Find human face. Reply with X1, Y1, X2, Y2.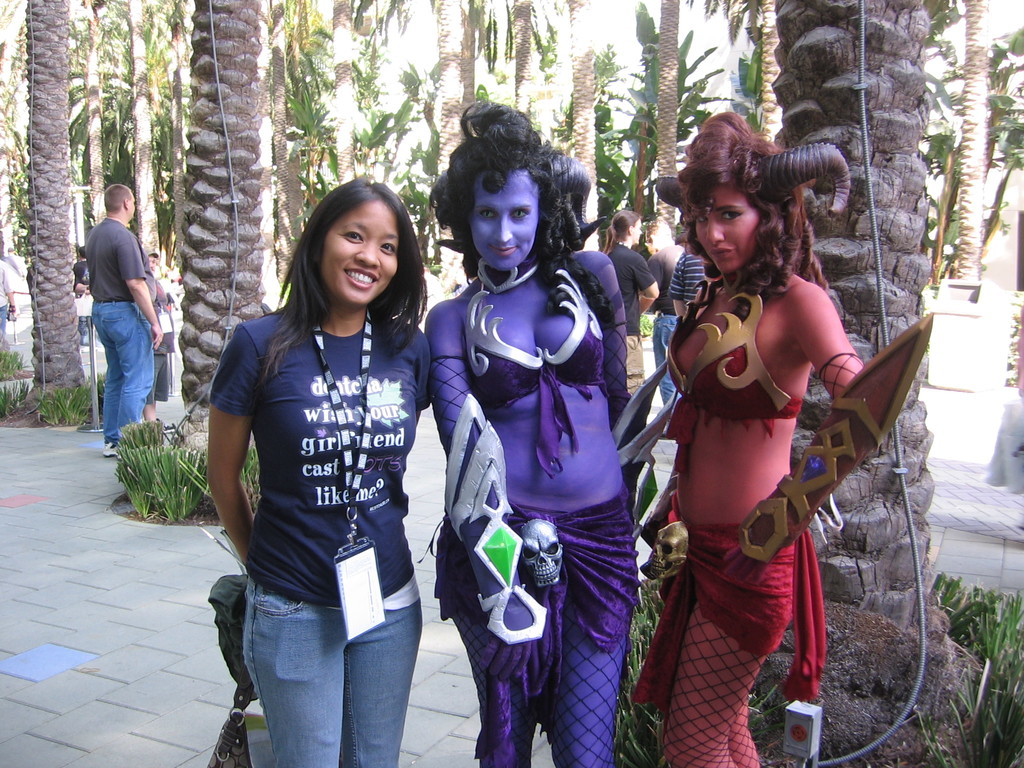
317, 200, 402, 304.
